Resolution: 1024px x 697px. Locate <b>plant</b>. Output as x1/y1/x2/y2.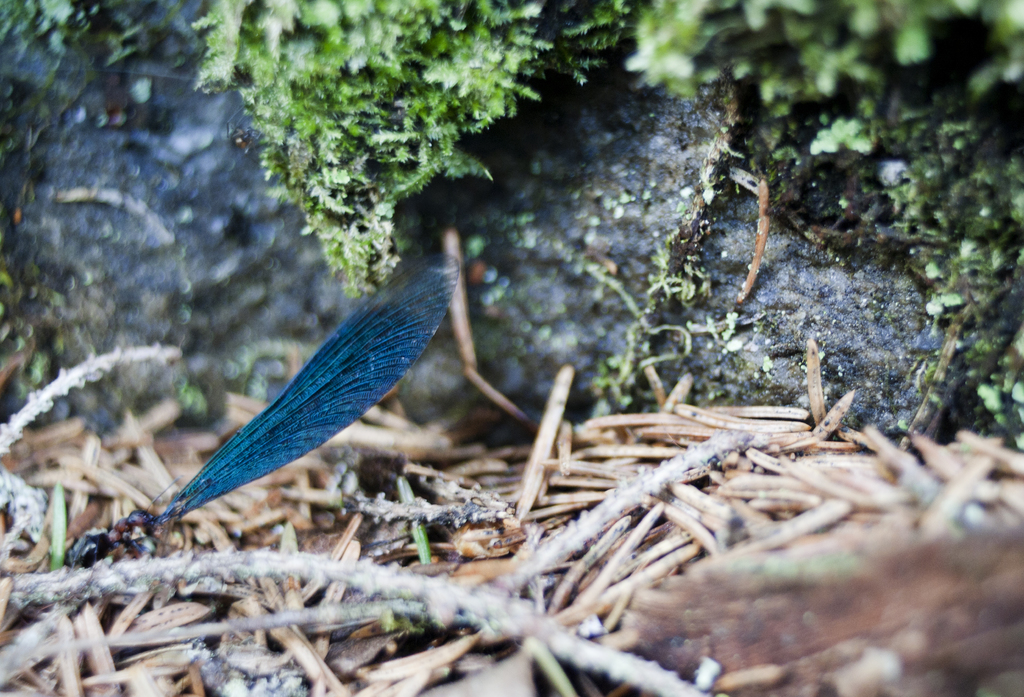
0/0/1023/376.
